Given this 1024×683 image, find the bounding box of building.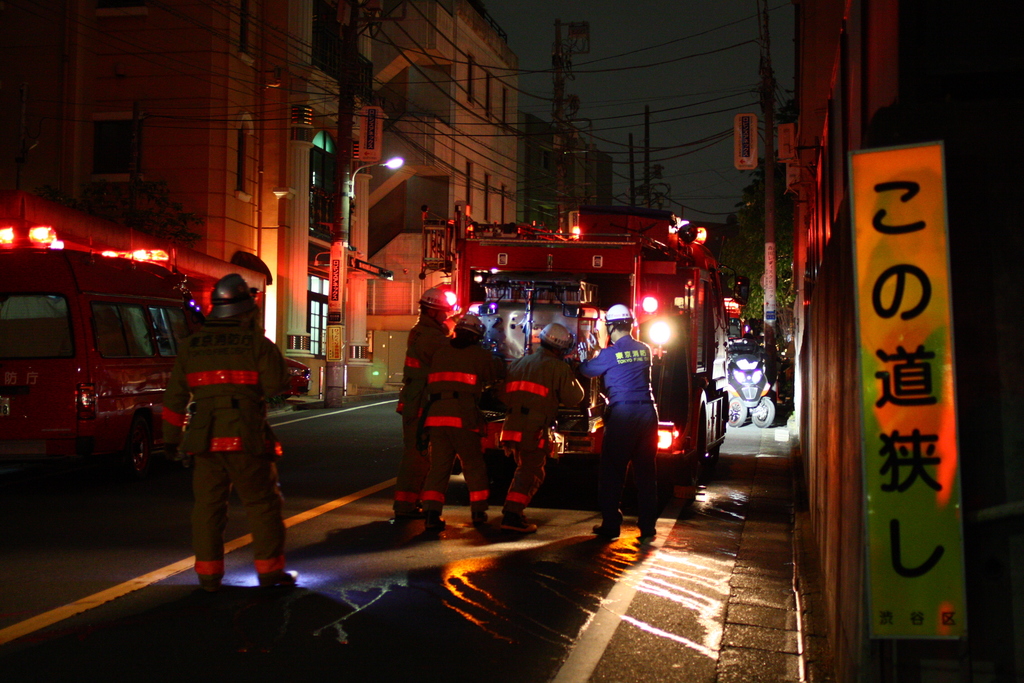
crop(792, 0, 1023, 682).
